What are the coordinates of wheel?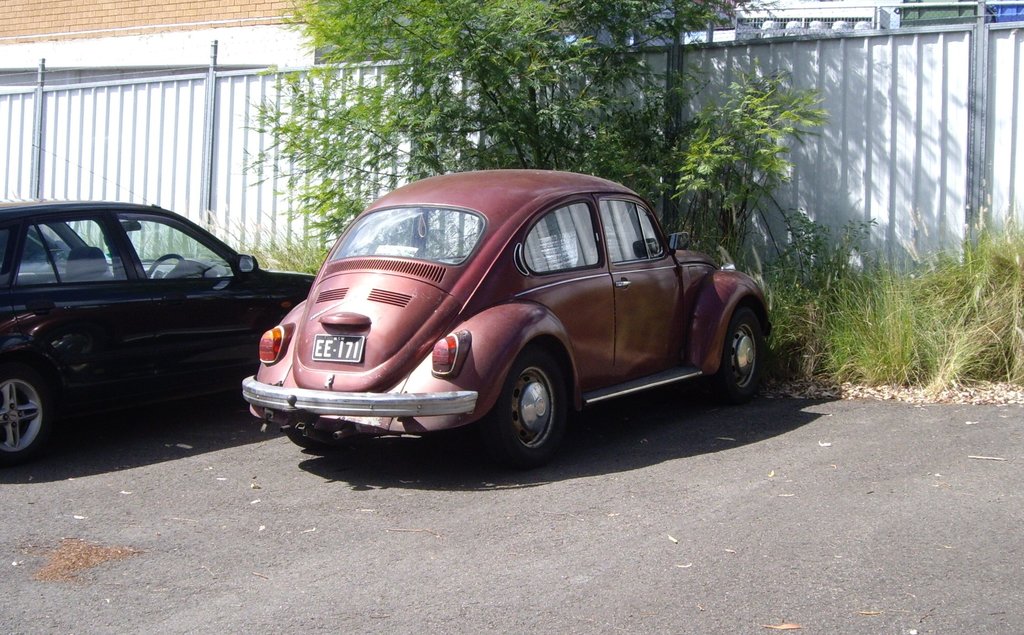
box=[144, 255, 182, 280].
